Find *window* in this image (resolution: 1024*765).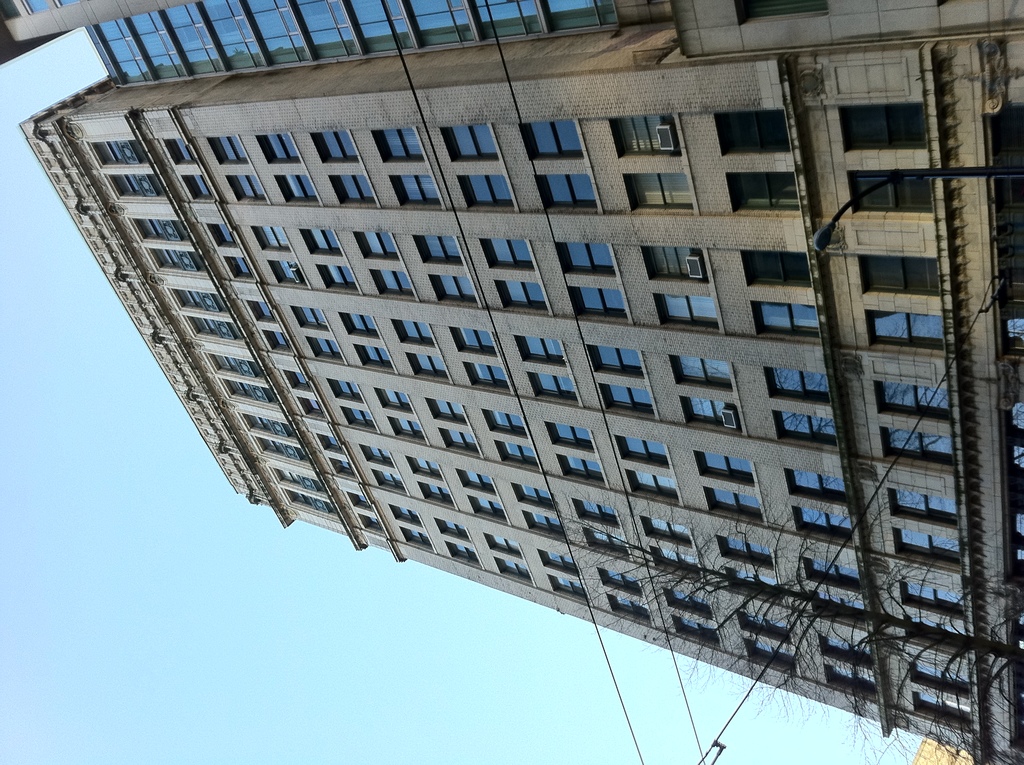
detection(812, 588, 868, 624).
